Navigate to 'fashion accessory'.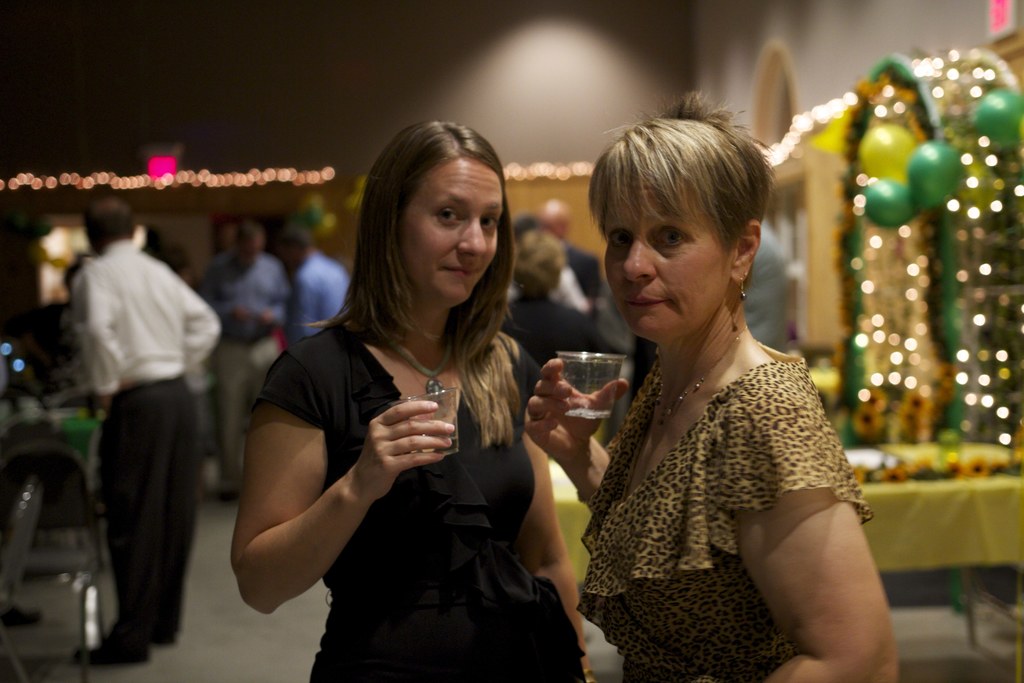
Navigation target: left=739, top=274, right=749, bottom=300.
